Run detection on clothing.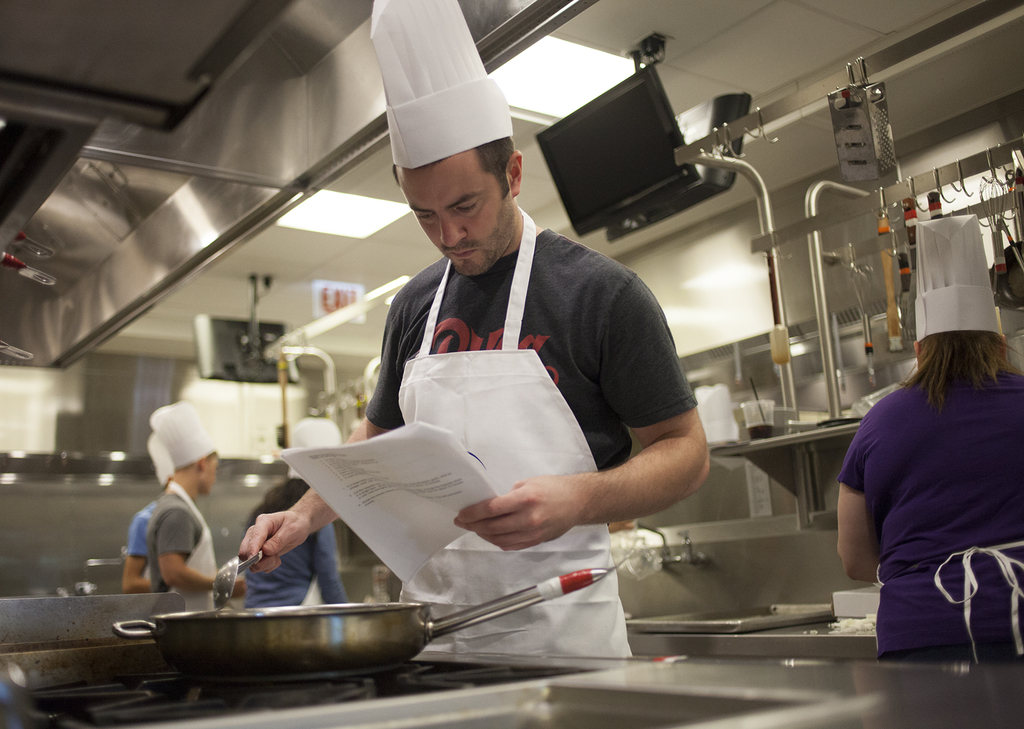
Result: [x1=272, y1=496, x2=323, y2=600].
